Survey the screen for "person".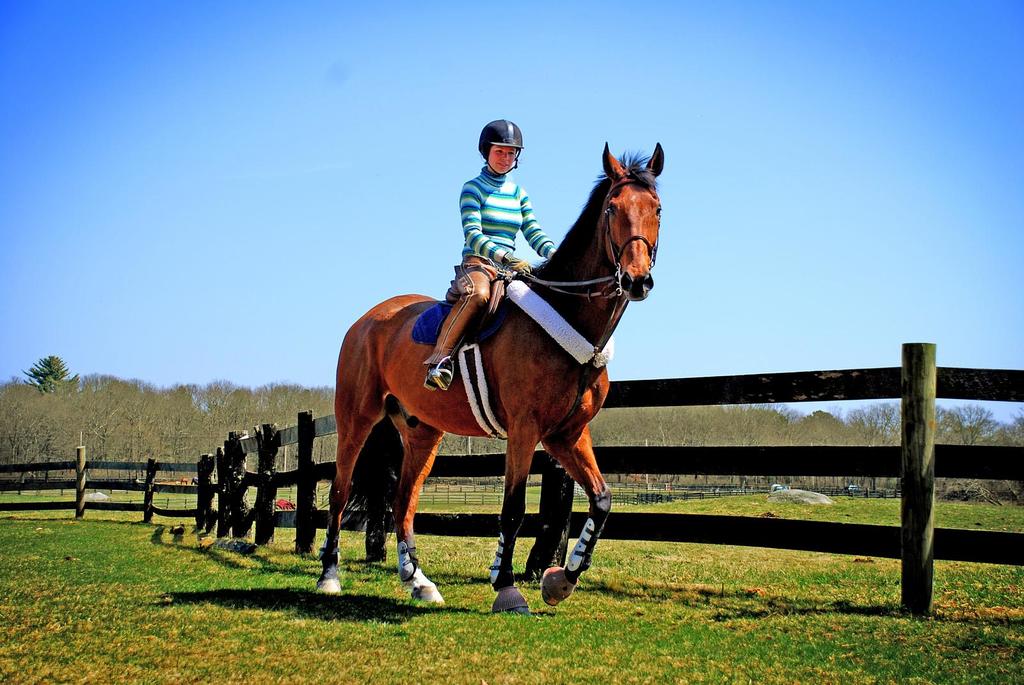
Survey found: {"x1": 440, "y1": 109, "x2": 547, "y2": 310}.
